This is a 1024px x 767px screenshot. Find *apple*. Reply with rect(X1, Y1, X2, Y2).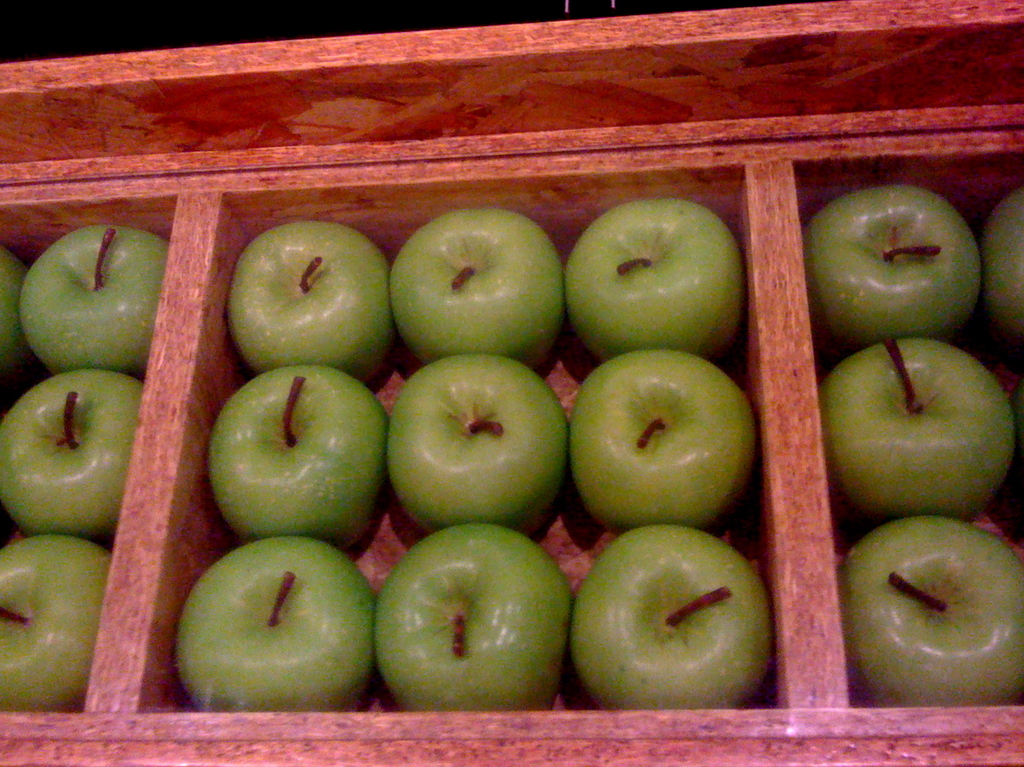
rect(201, 367, 392, 571).
